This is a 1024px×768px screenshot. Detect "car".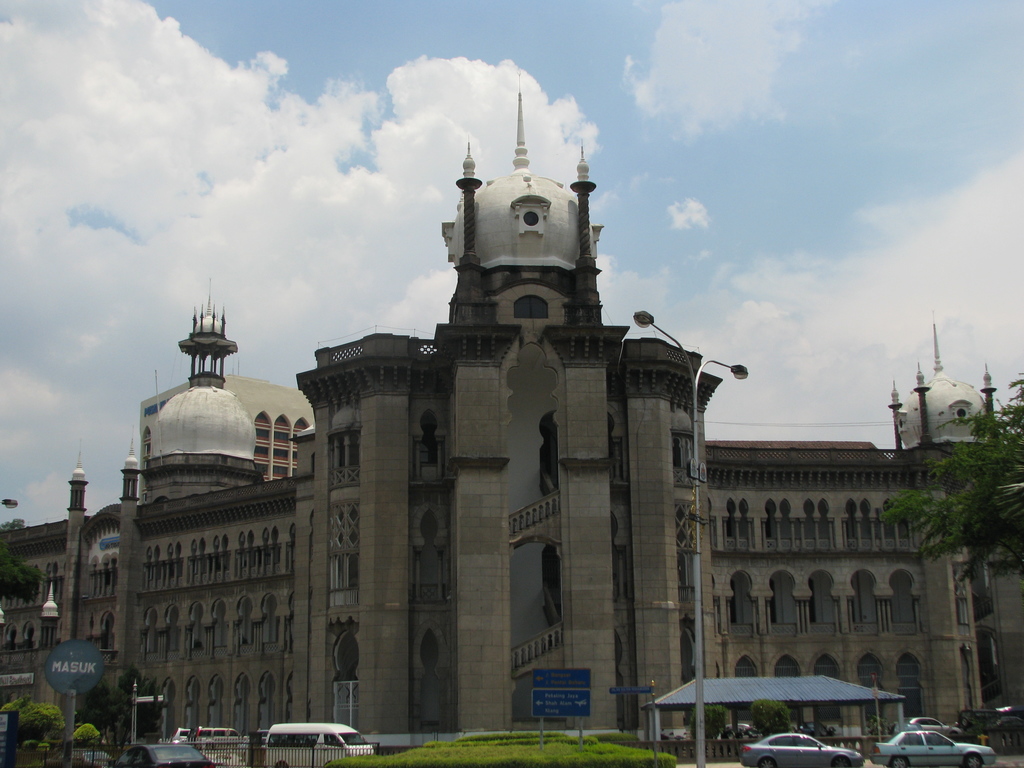
select_region(173, 729, 194, 743).
